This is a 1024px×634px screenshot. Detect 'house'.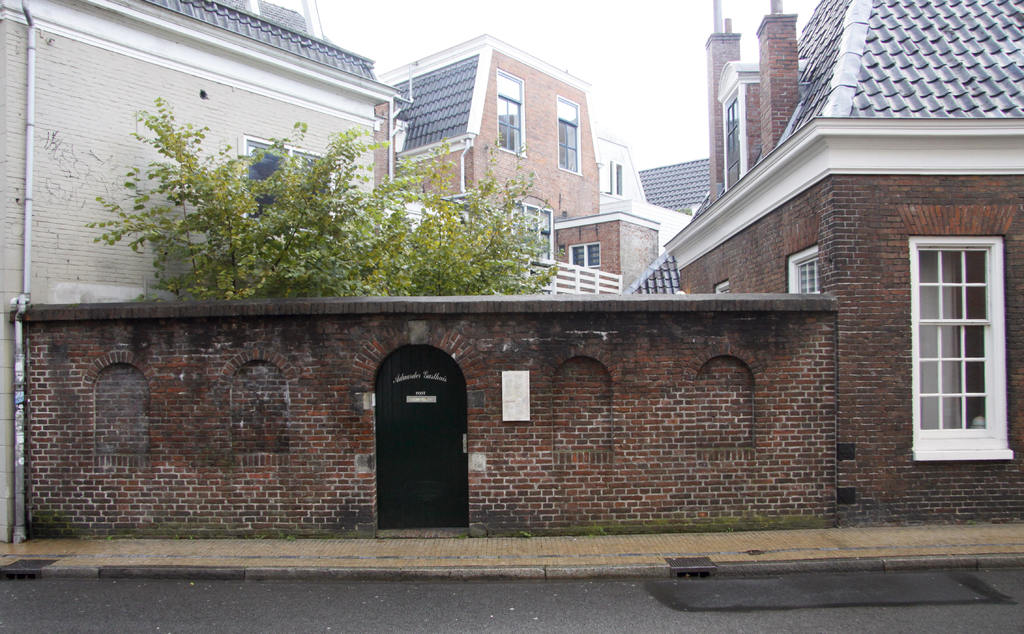
detection(556, 200, 696, 289).
